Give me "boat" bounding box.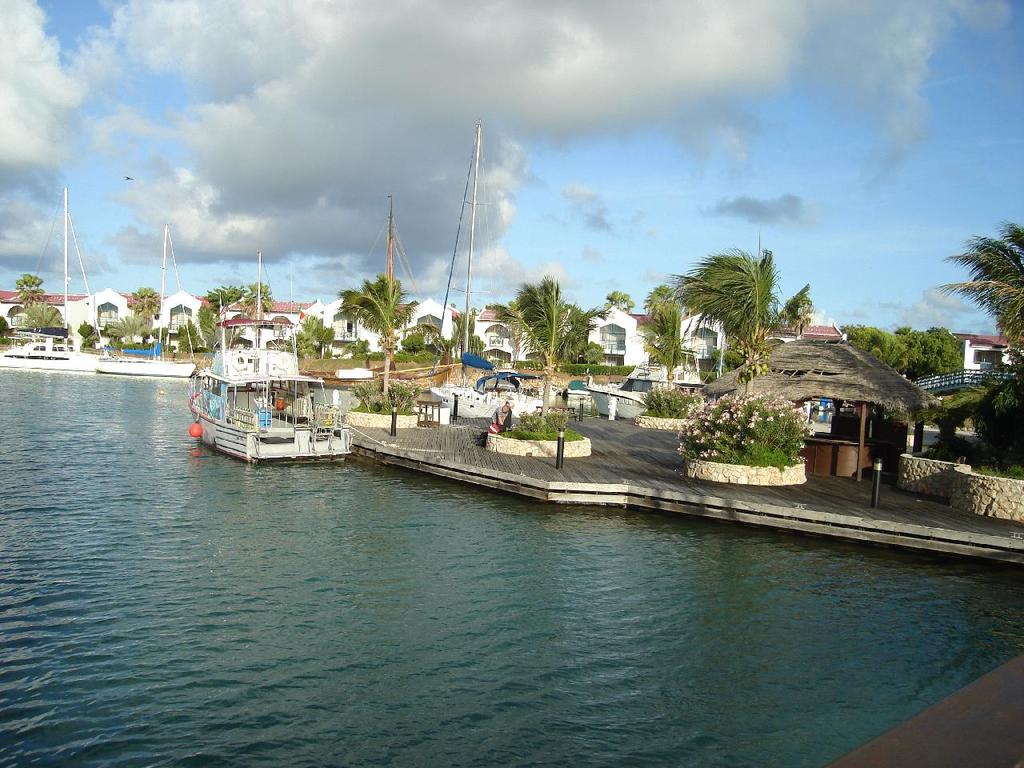
bbox=(0, 190, 110, 374).
